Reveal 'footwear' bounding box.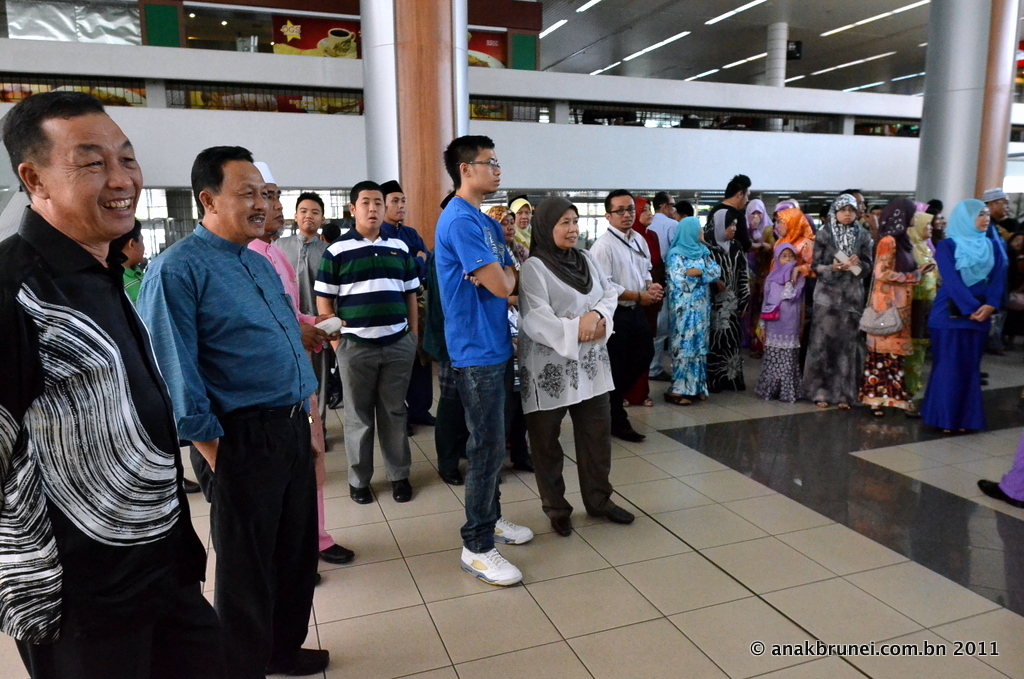
Revealed: x1=972 y1=479 x2=1023 y2=510.
